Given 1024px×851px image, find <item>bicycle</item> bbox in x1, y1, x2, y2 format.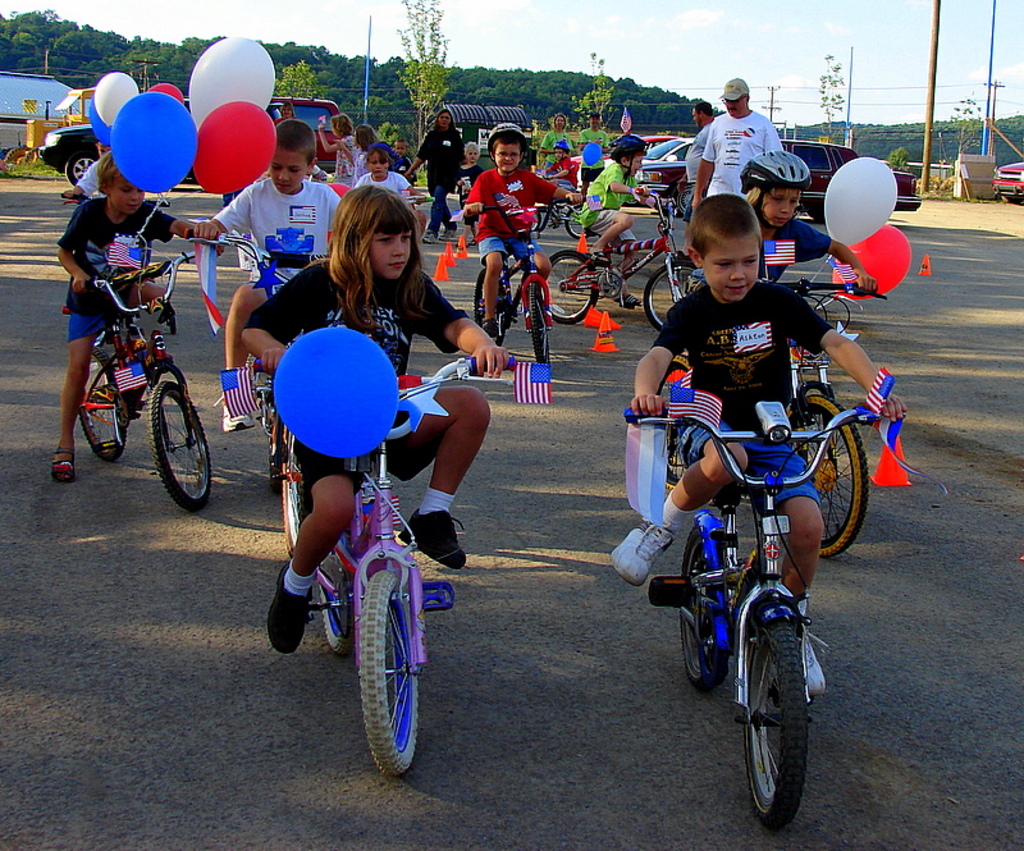
74, 238, 220, 513.
